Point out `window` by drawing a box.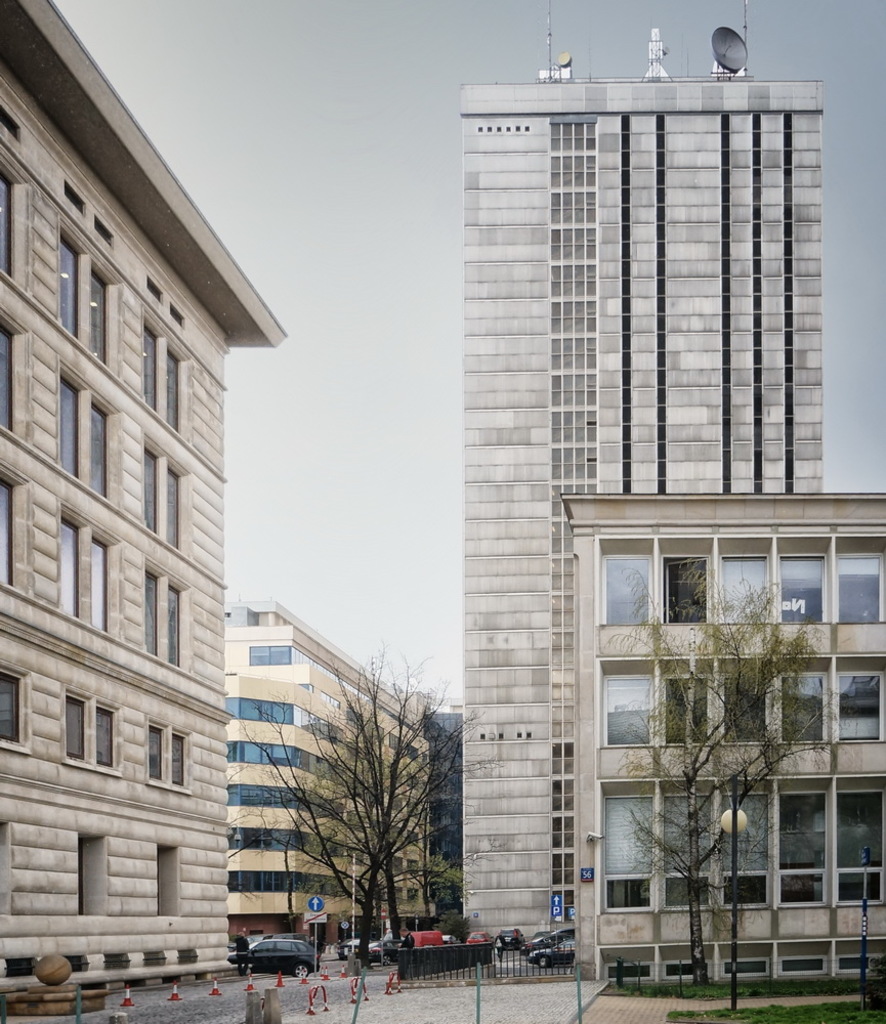
bbox(550, 888, 565, 926).
